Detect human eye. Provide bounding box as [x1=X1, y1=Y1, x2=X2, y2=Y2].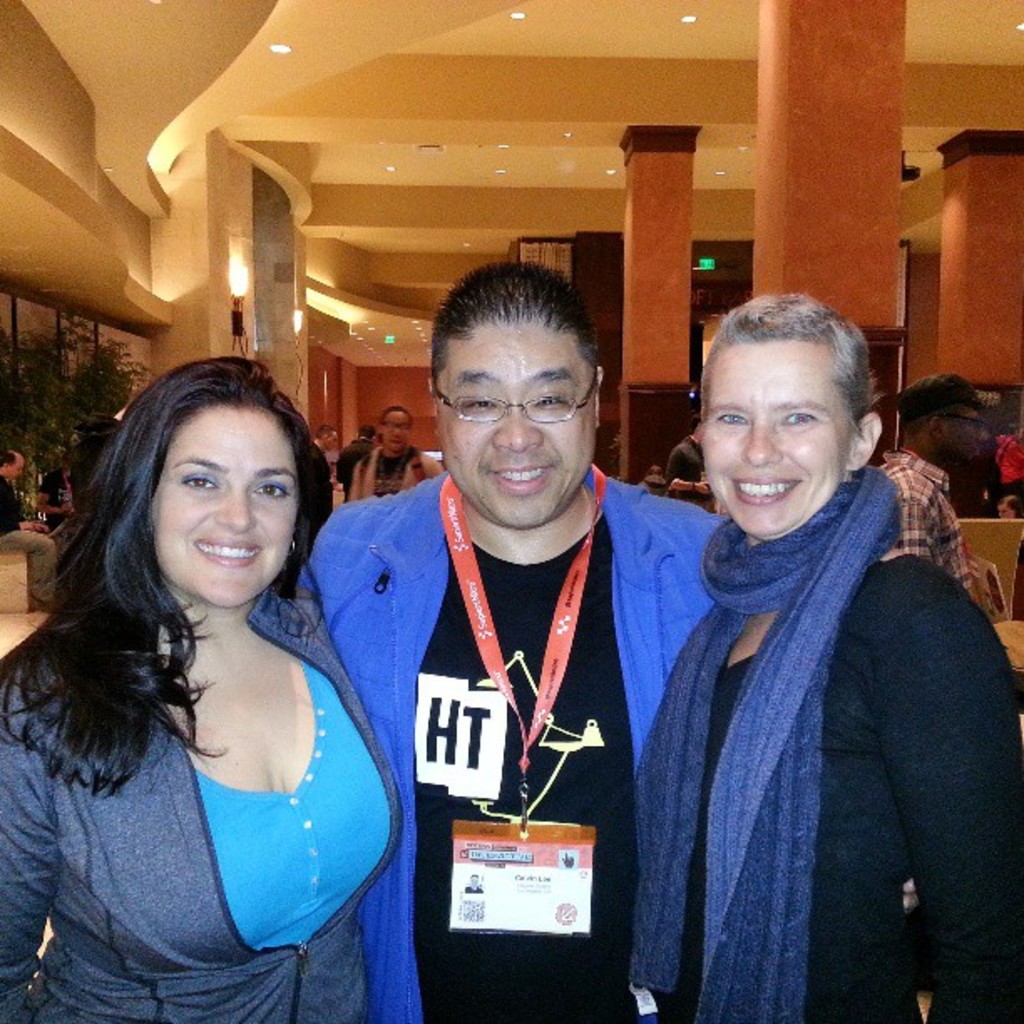
[x1=179, y1=468, x2=221, y2=490].
